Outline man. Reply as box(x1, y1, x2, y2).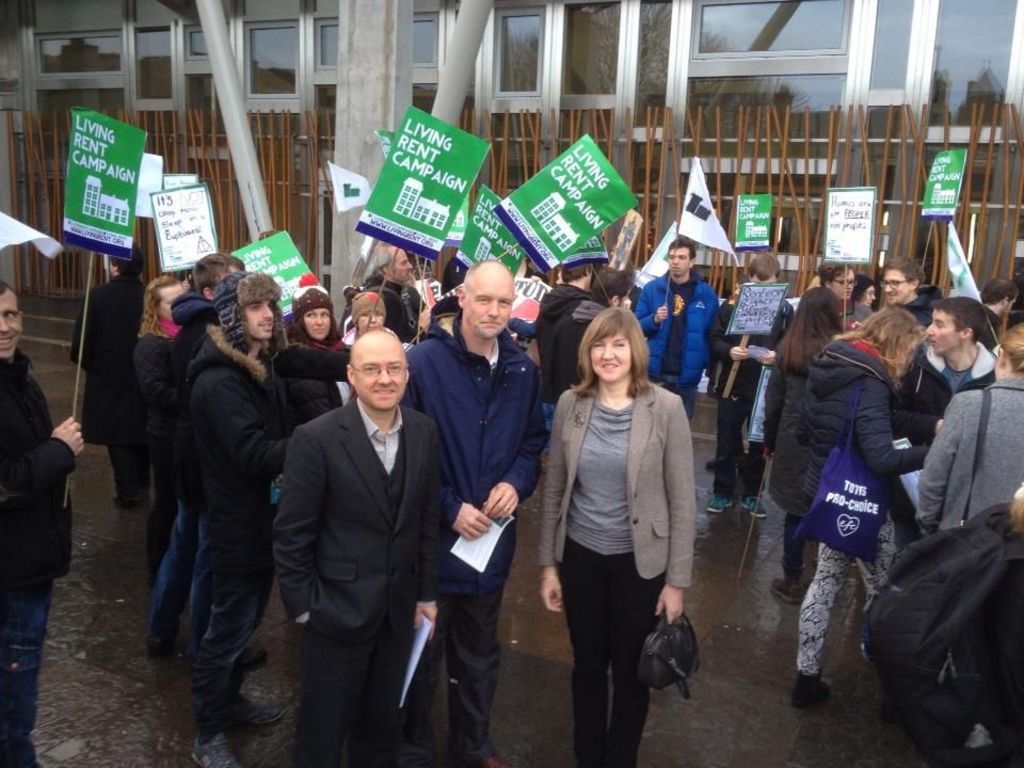
box(711, 251, 795, 525).
